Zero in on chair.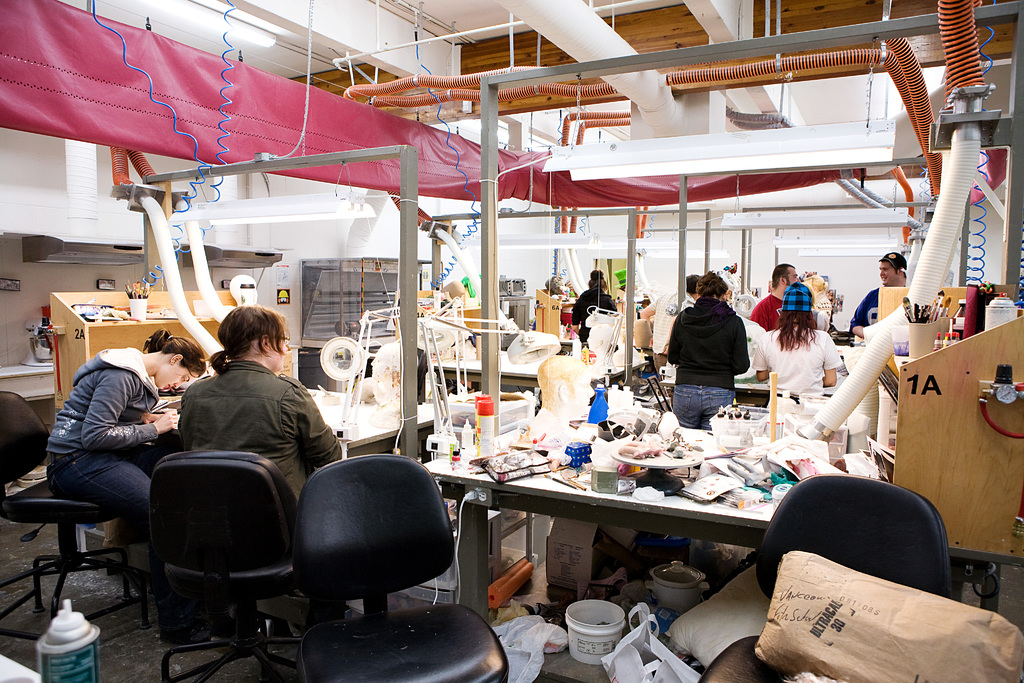
Zeroed in: <region>0, 388, 132, 643</region>.
